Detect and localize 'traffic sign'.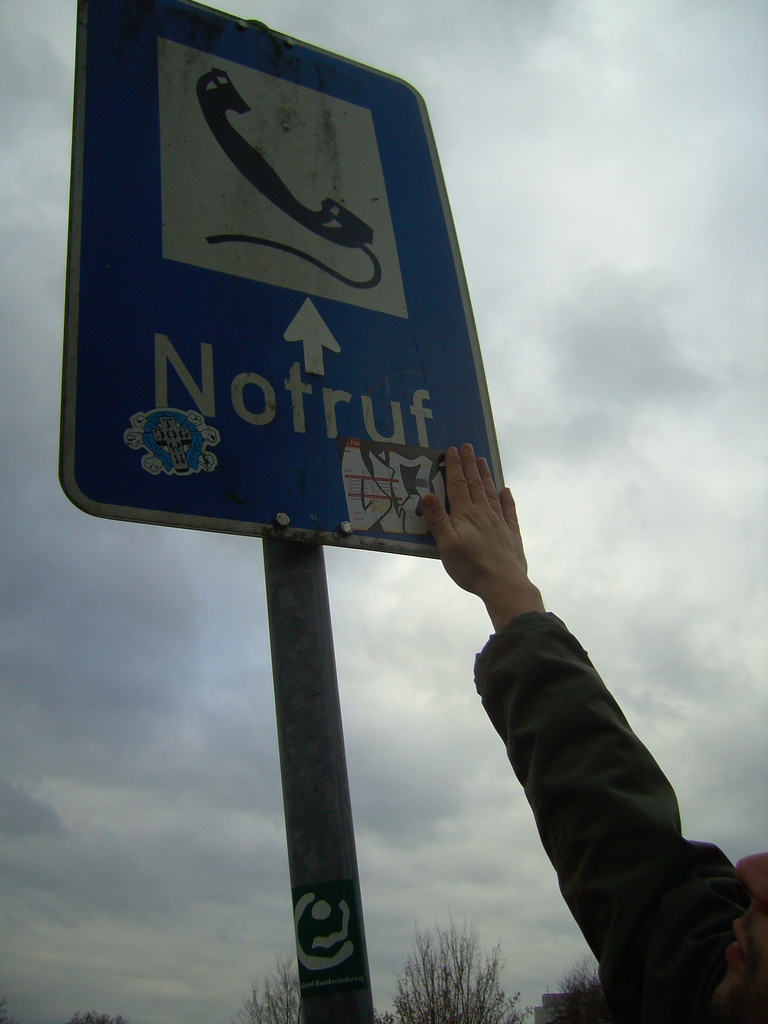
Localized at region(60, 0, 511, 572).
